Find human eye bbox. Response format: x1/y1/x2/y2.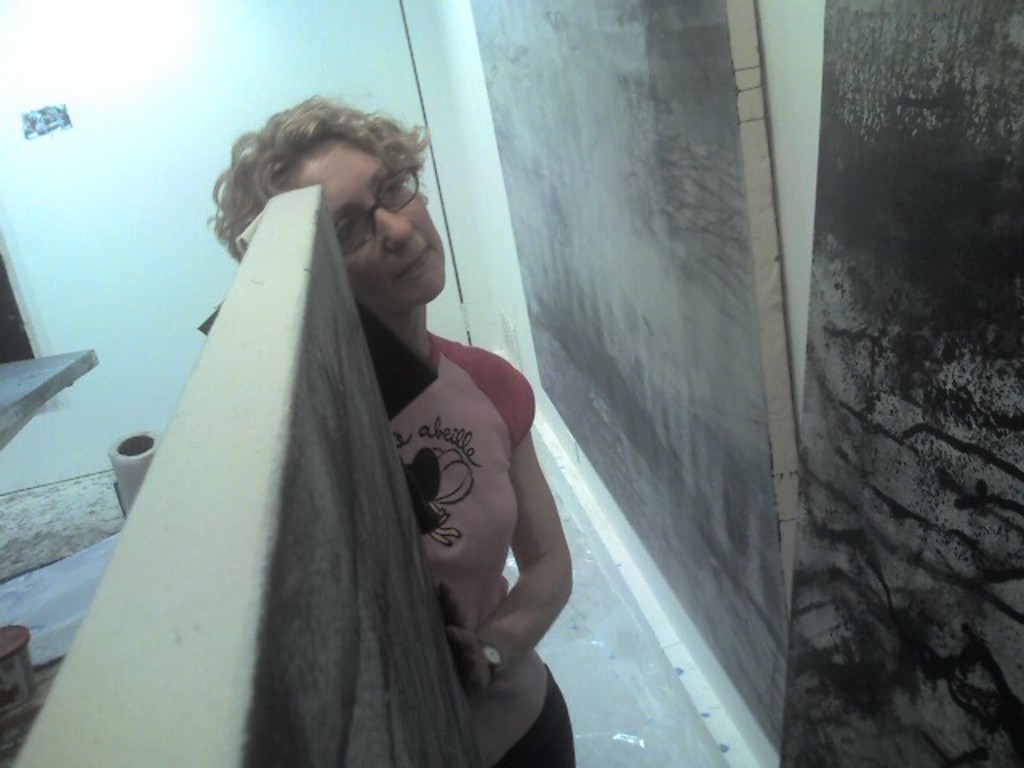
338/214/360/243.
